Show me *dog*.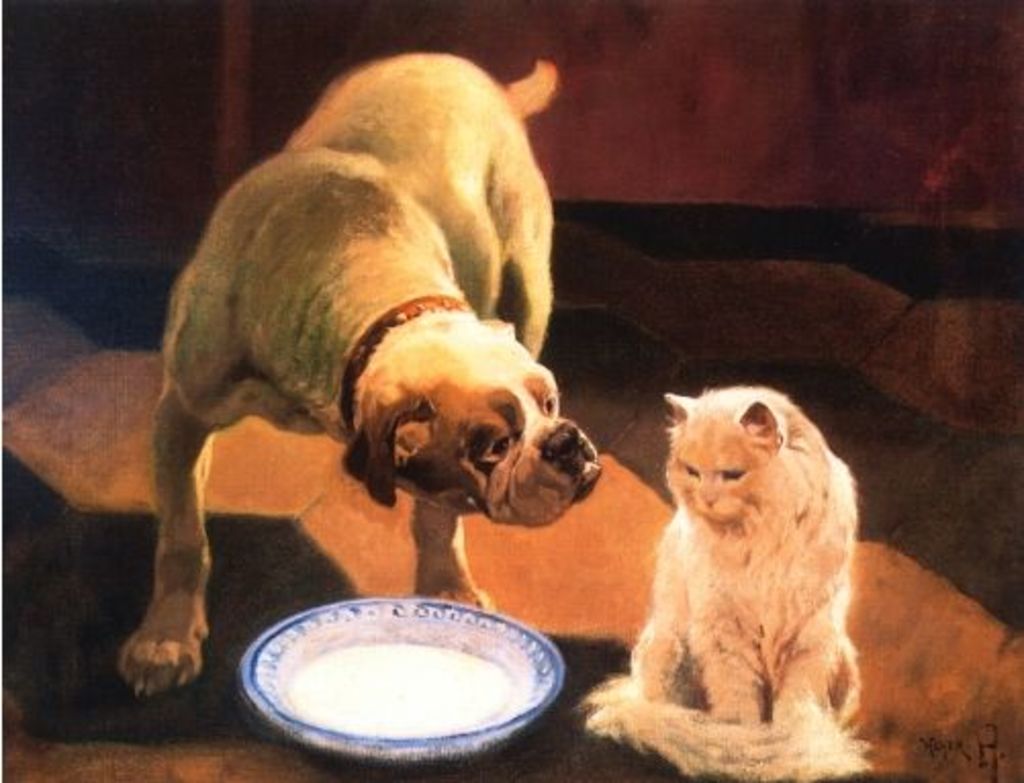
*dog* is here: select_region(117, 55, 603, 697).
